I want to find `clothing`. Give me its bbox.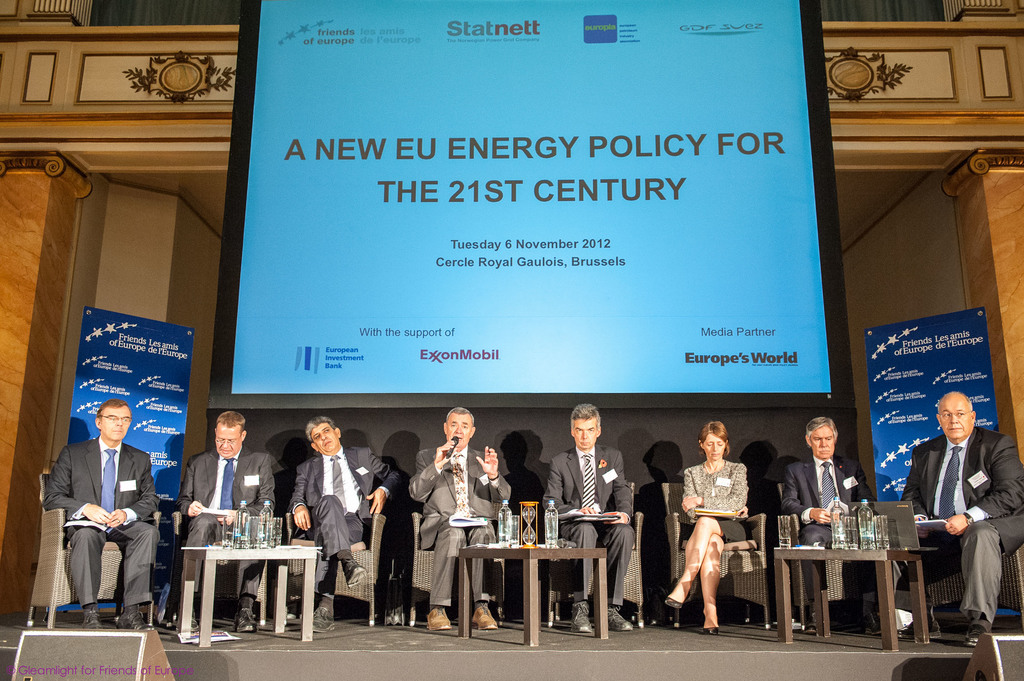
{"x1": 673, "y1": 461, "x2": 748, "y2": 544}.
